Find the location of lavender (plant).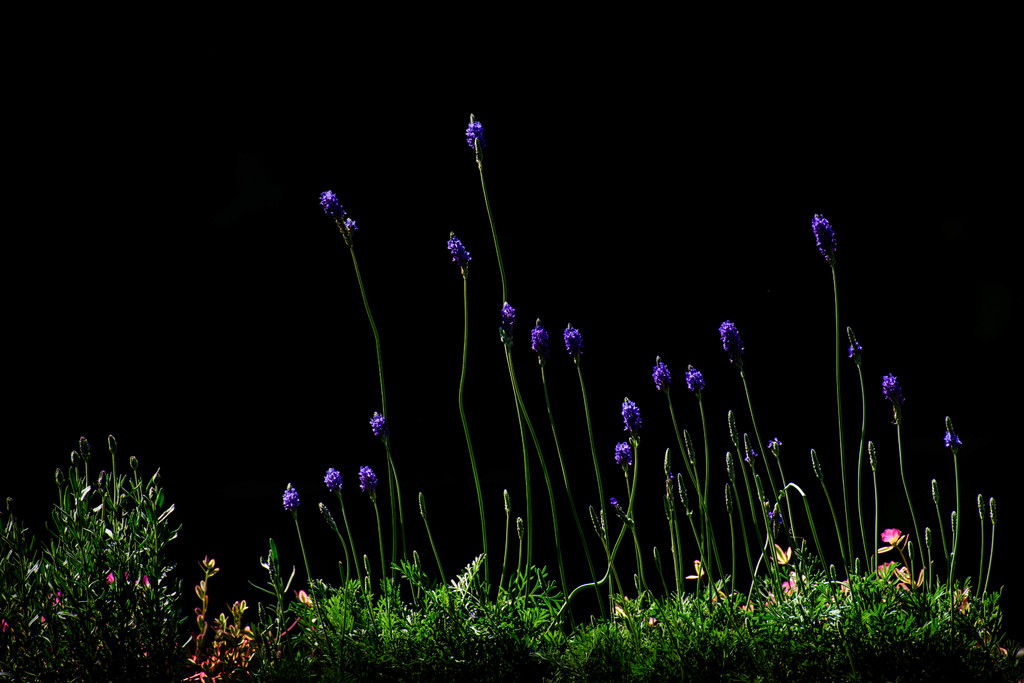
Location: 458 109 504 272.
